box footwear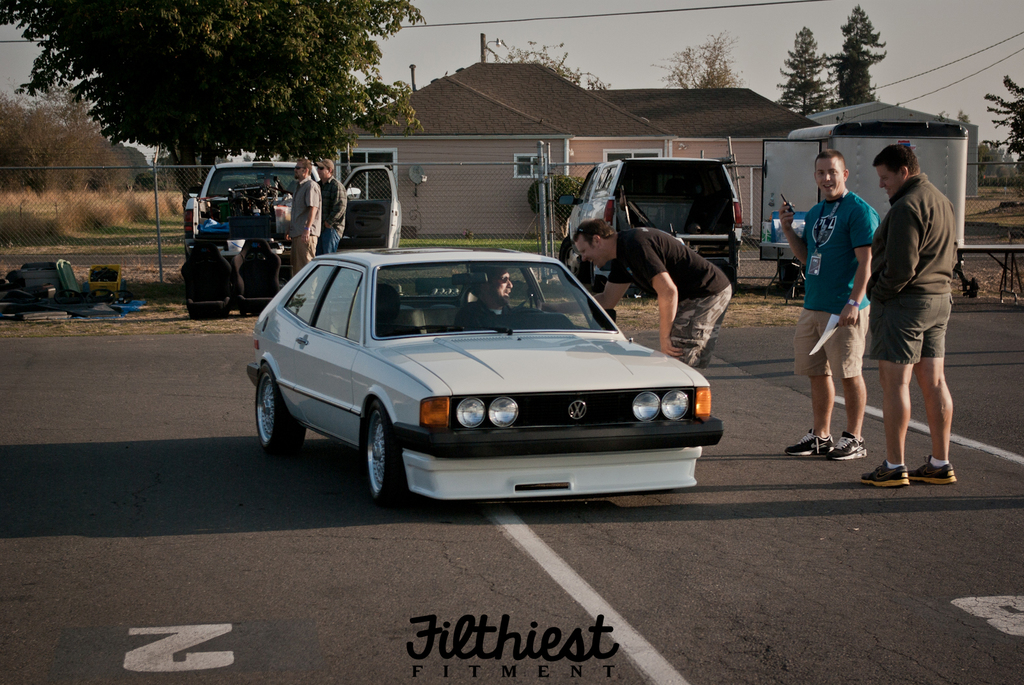
[858,457,909,491]
